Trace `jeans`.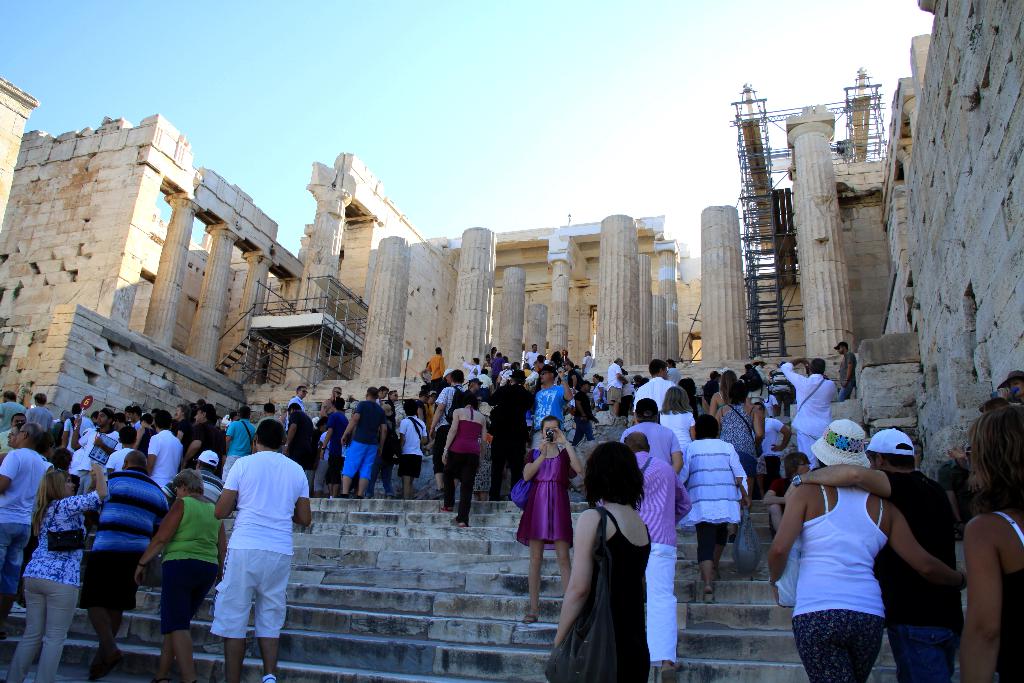
Traced to l=889, t=624, r=961, b=682.
